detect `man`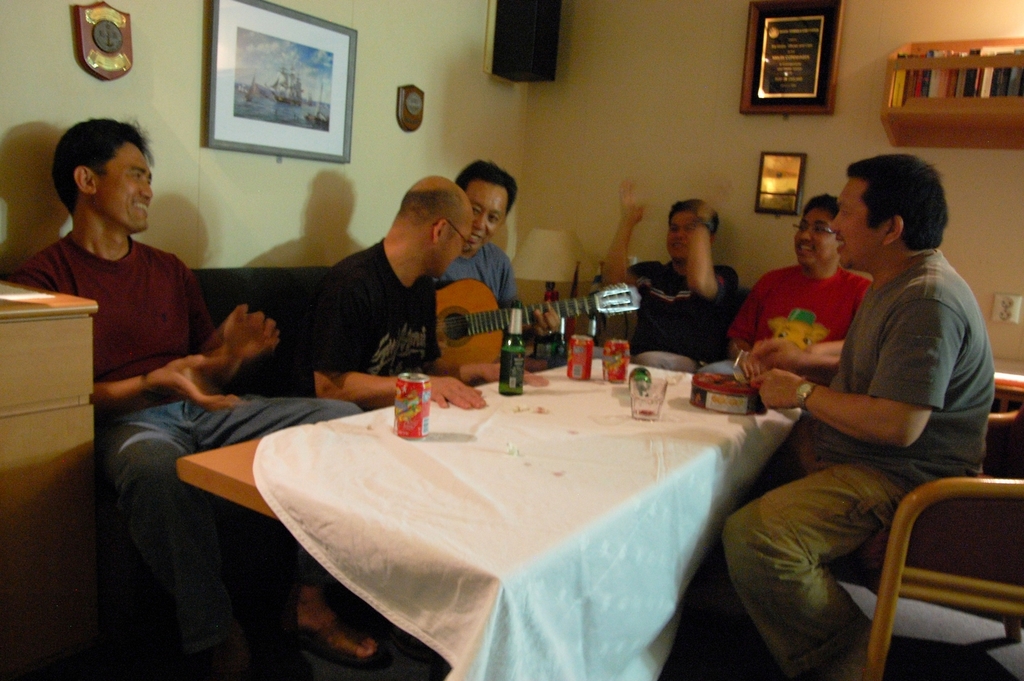
19/110/366/680
